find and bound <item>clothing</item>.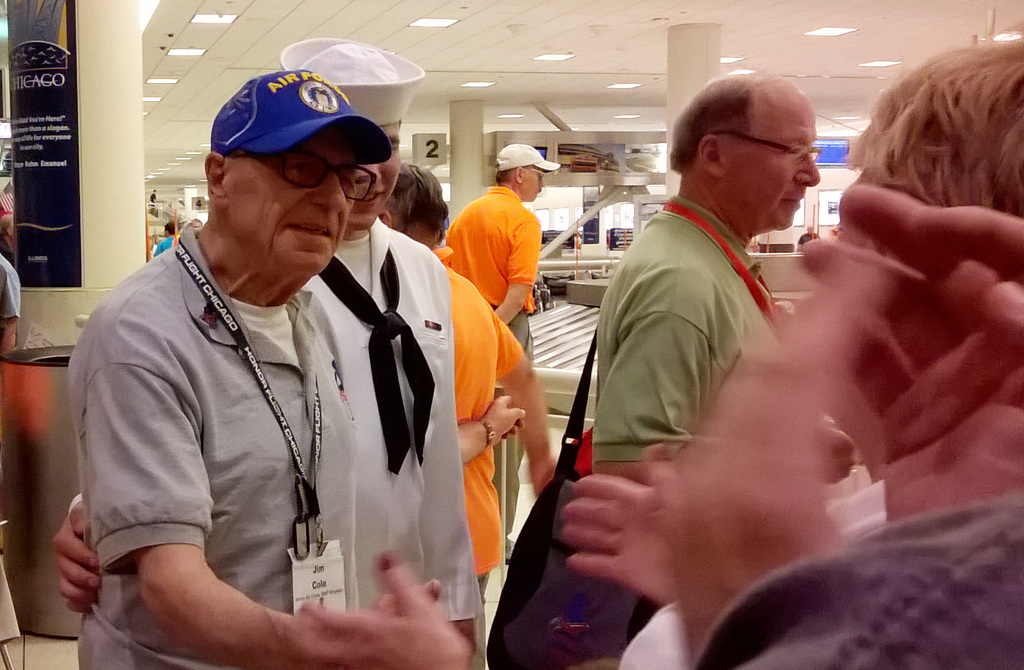
Bound: l=301, t=206, r=492, b=669.
